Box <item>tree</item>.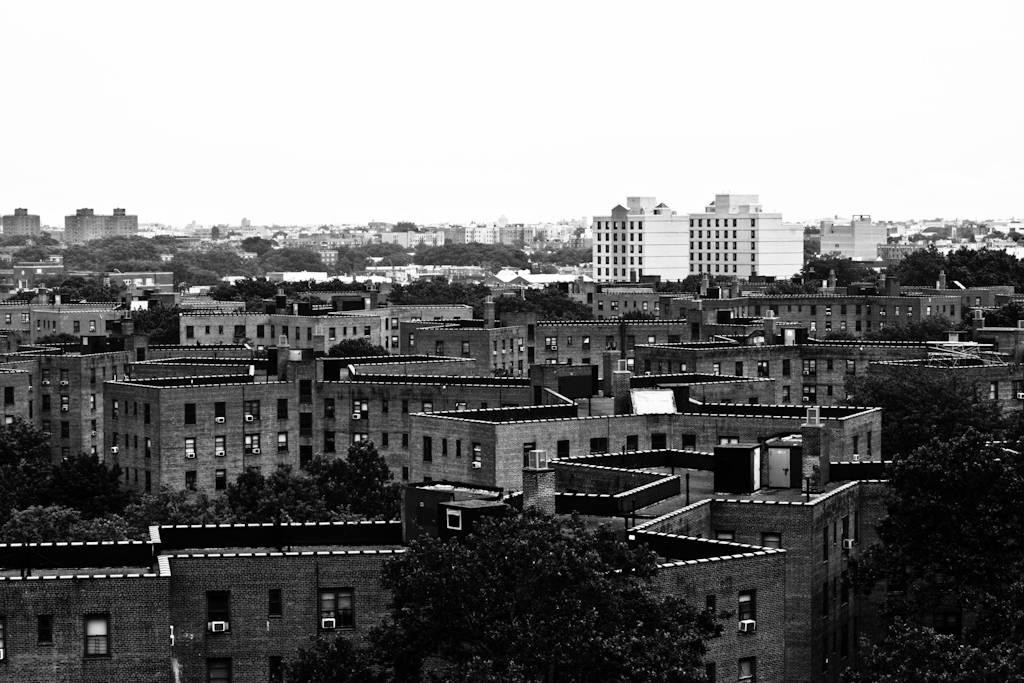
(x1=273, y1=495, x2=732, y2=682).
